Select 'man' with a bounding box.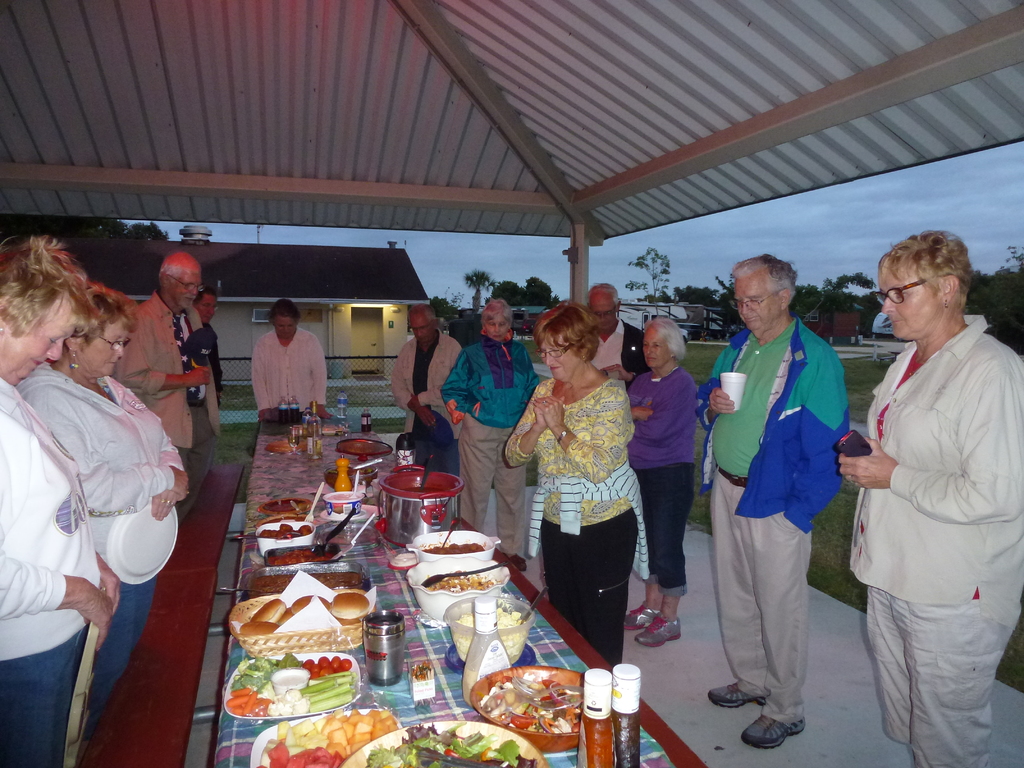
<bbox>701, 254, 851, 749</bbox>.
